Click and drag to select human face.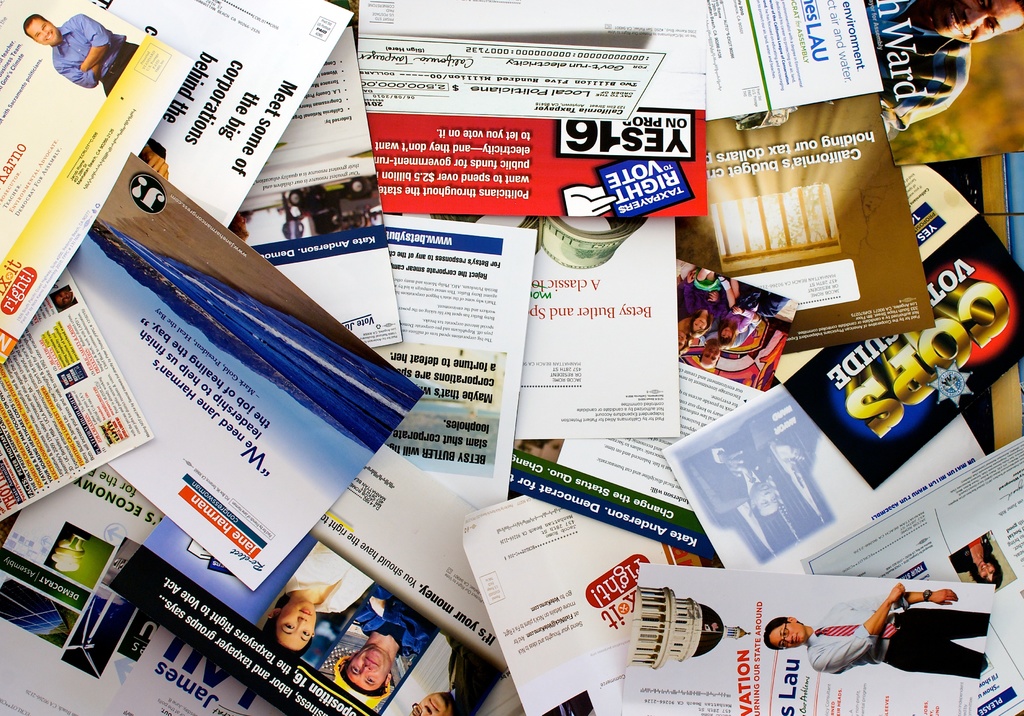
Selection: x1=346, y1=646, x2=392, y2=694.
